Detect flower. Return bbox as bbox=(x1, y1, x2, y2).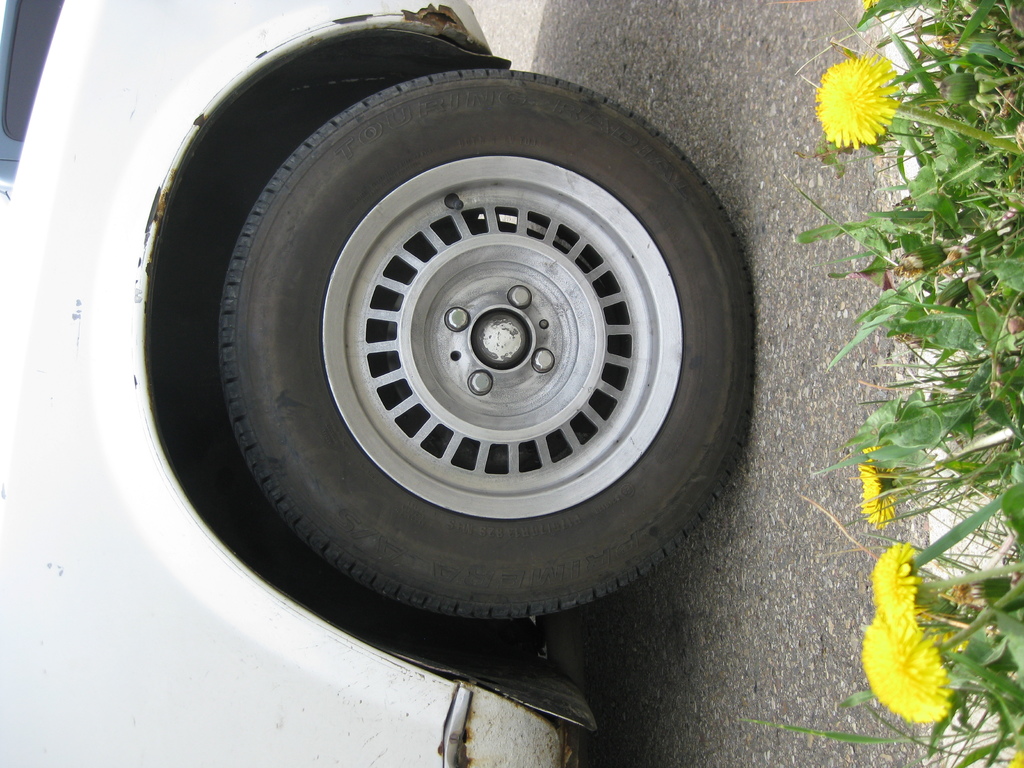
bbox=(874, 545, 919, 634).
